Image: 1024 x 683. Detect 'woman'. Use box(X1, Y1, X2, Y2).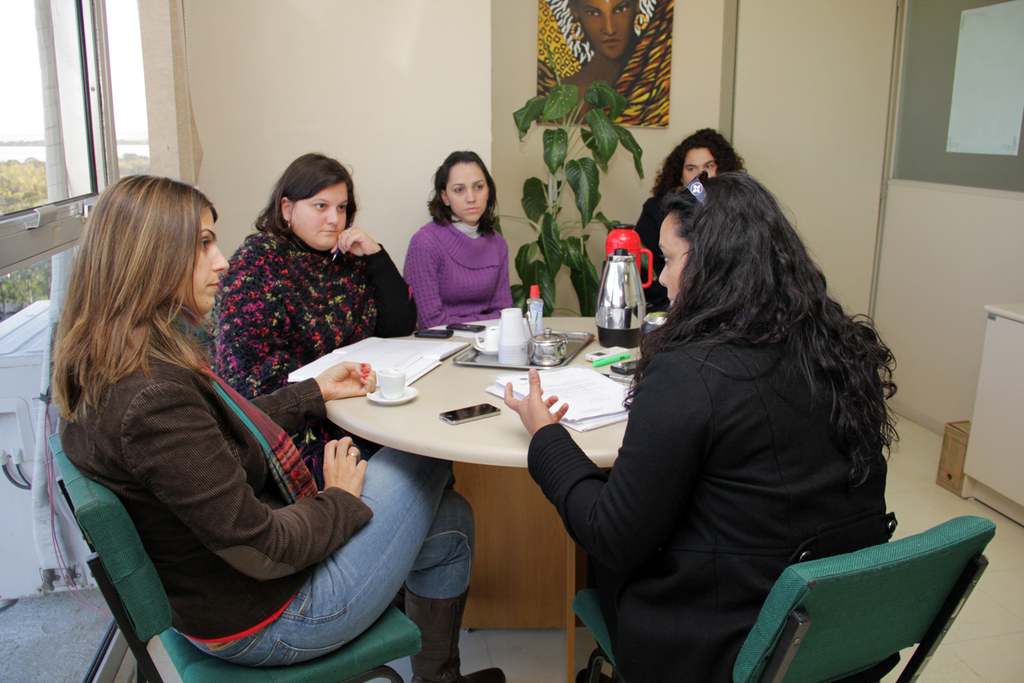
box(390, 158, 526, 326).
